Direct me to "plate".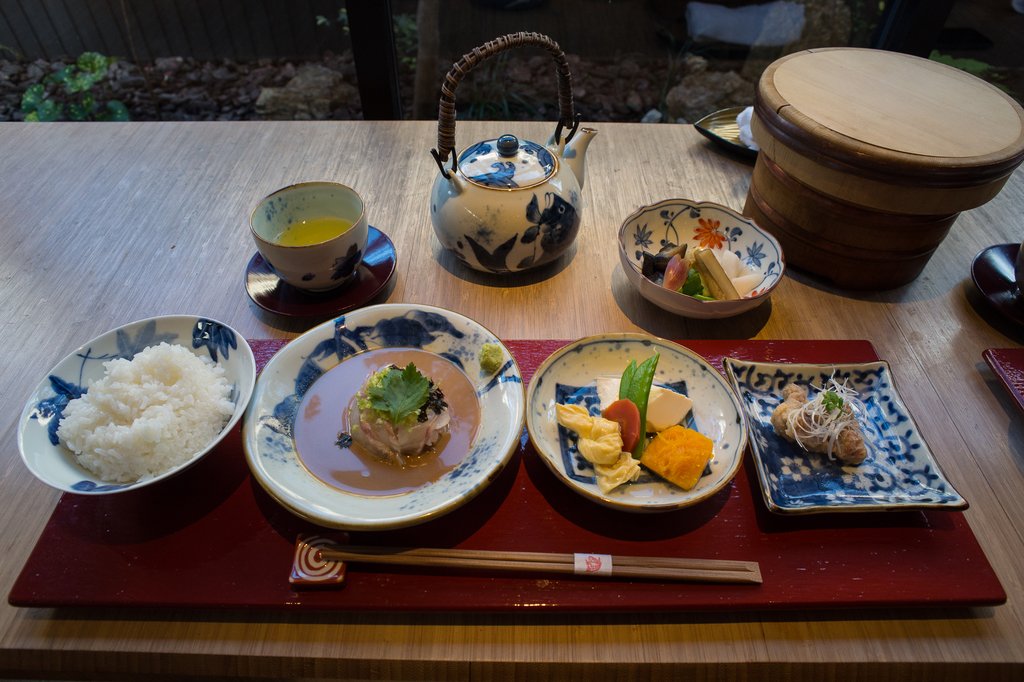
Direction: l=11, t=317, r=257, b=498.
